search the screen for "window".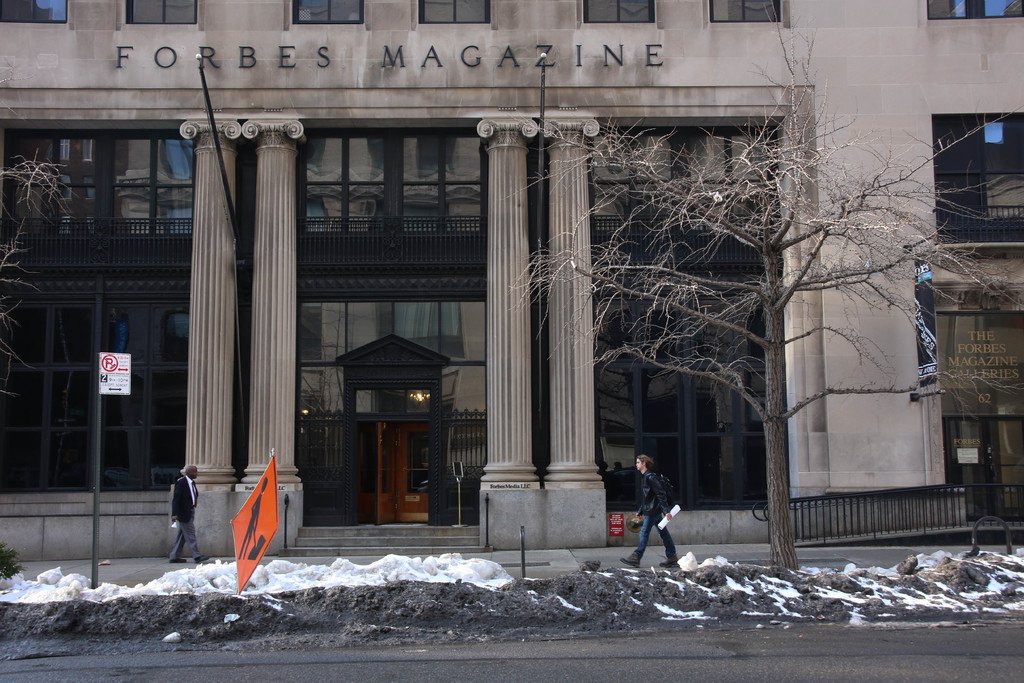
Found at rect(929, 0, 1023, 21).
